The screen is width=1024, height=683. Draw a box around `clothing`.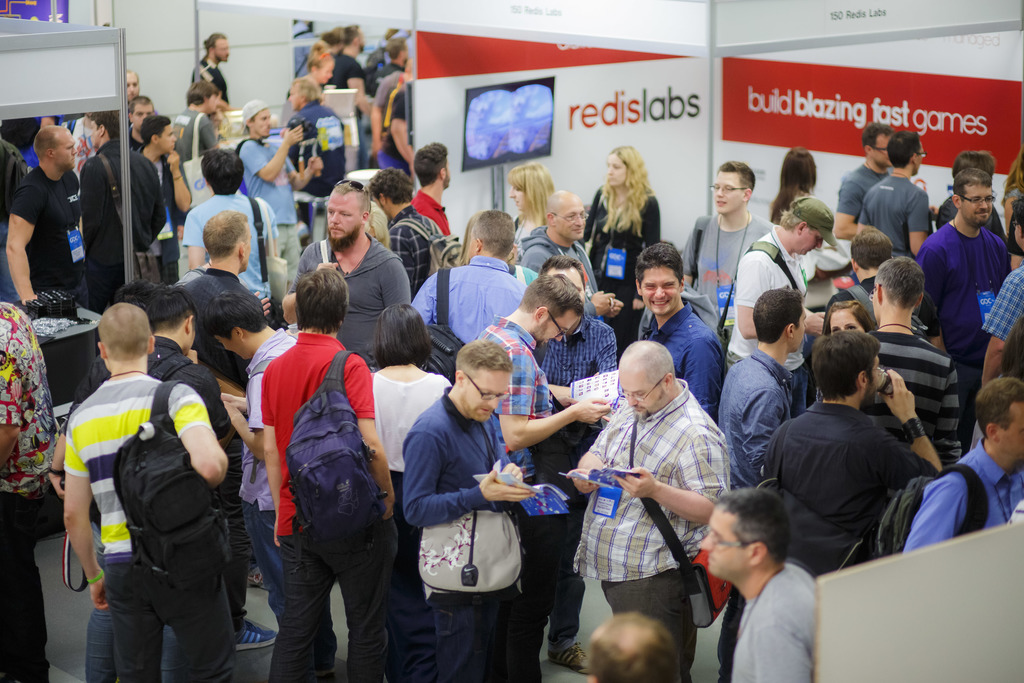
(935,195,1006,226).
